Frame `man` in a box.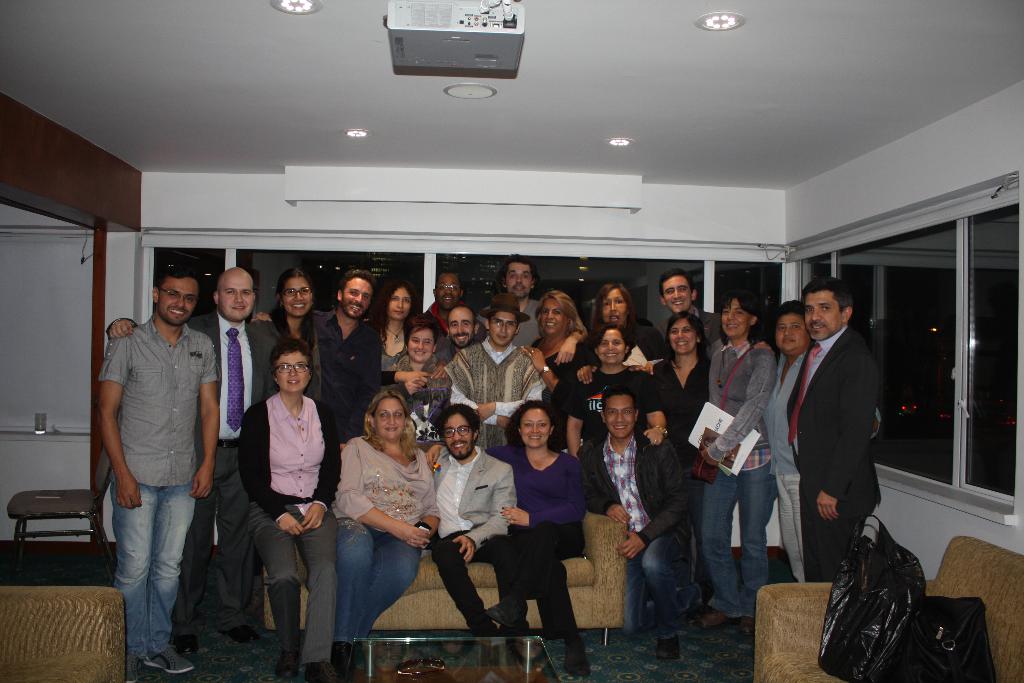
(426, 399, 524, 662).
